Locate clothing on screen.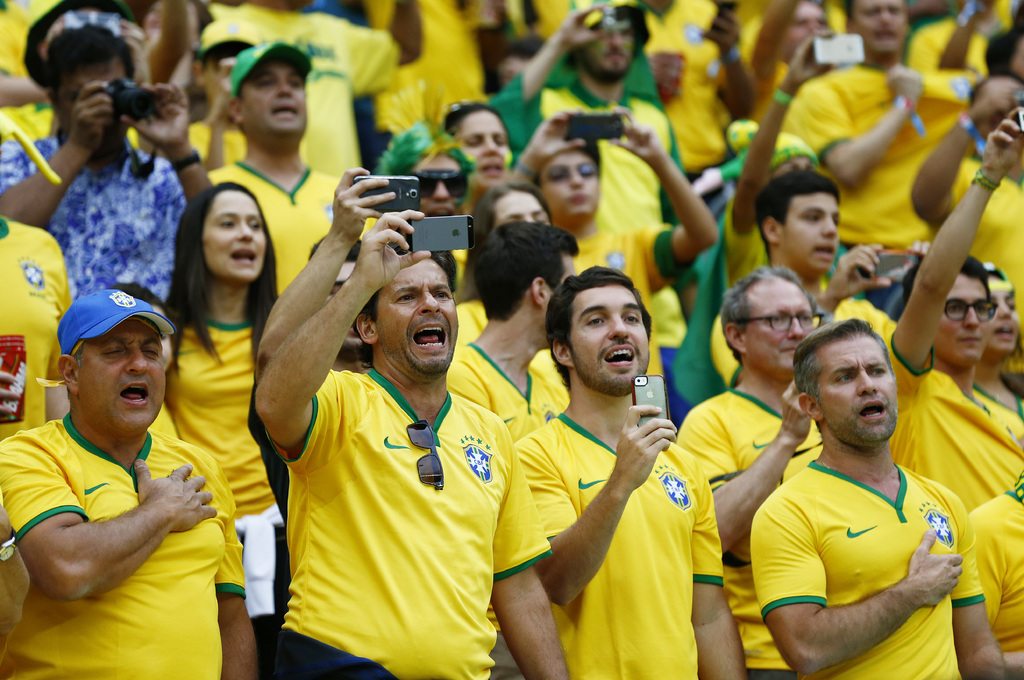
On screen at locate(447, 339, 568, 433).
